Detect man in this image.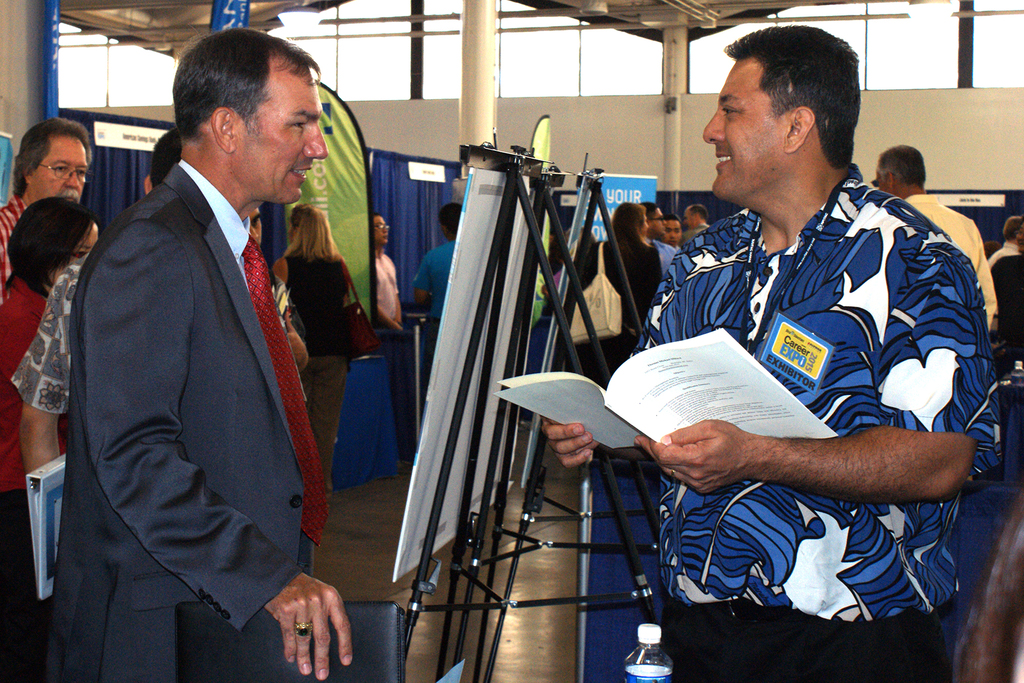
Detection: select_region(986, 218, 1023, 492).
